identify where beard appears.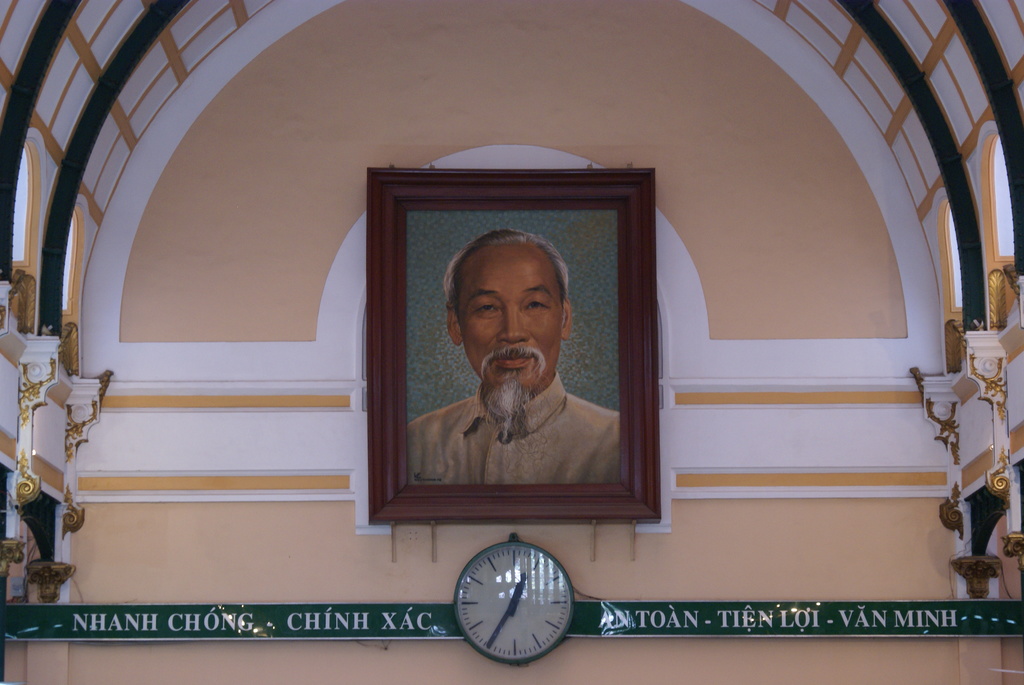
Appears at [left=474, top=373, right=538, bottom=444].
